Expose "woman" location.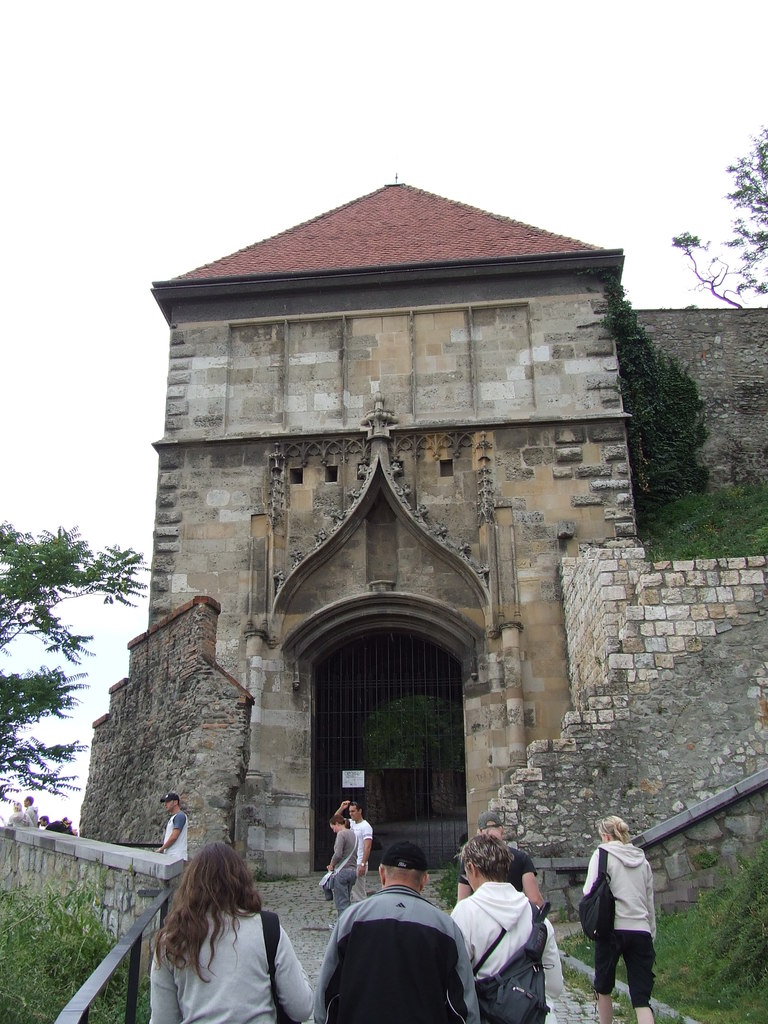
Exposed at left=580, top=813, right=657, bottom=1023.
